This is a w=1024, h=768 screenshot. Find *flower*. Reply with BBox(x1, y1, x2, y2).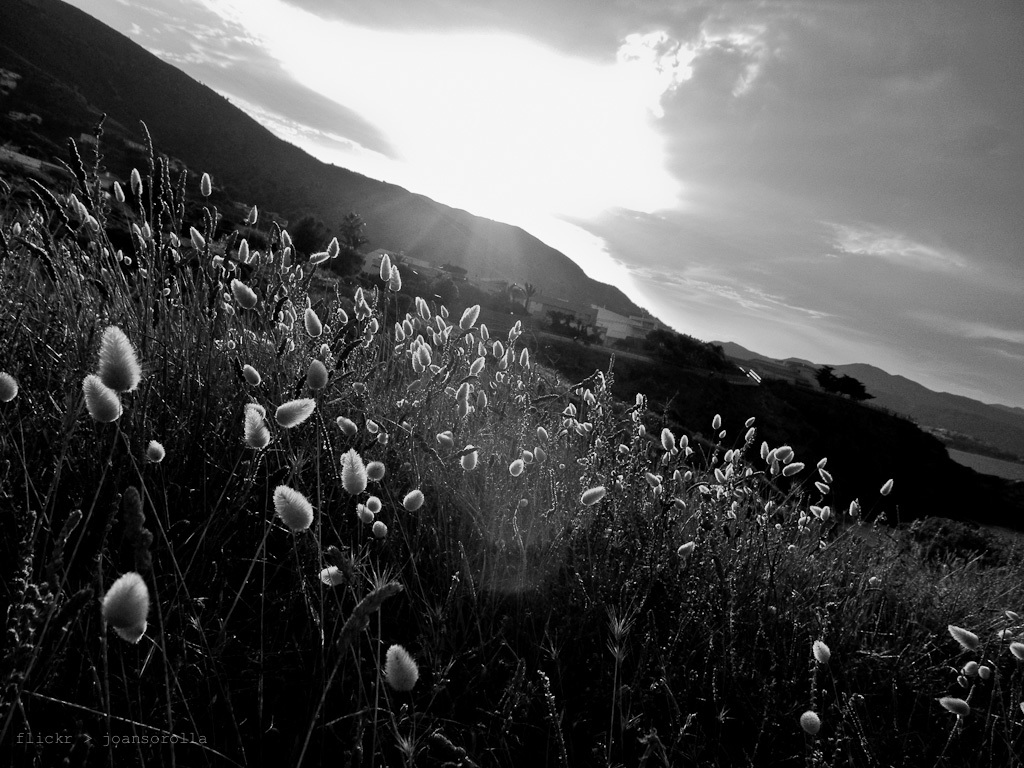
BBox(99, 572, 148, 633).
